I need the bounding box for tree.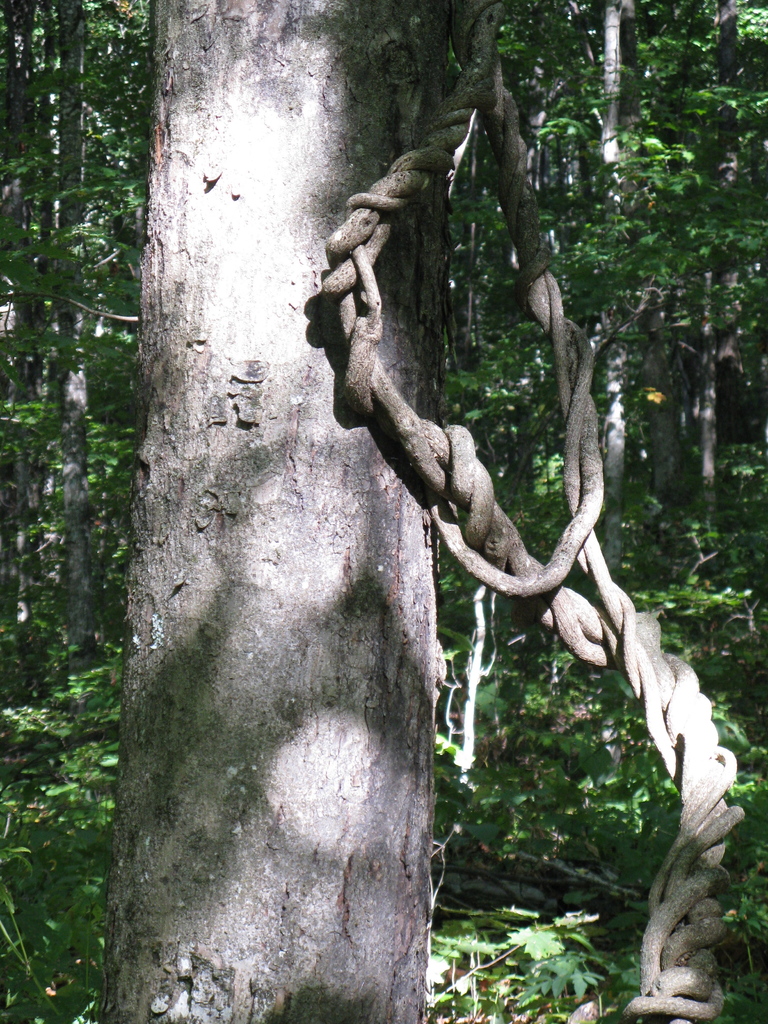
Here it is: Rect(546, 0, 692, 484).
